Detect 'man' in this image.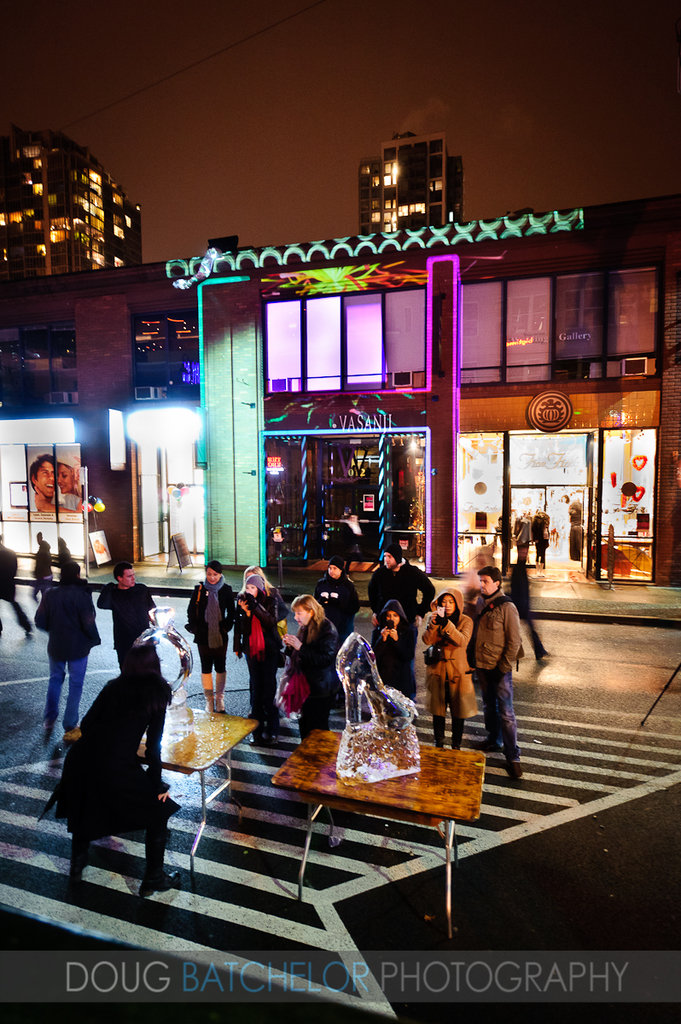
Detection: left=359, top=538, right=435, bottom=706.
